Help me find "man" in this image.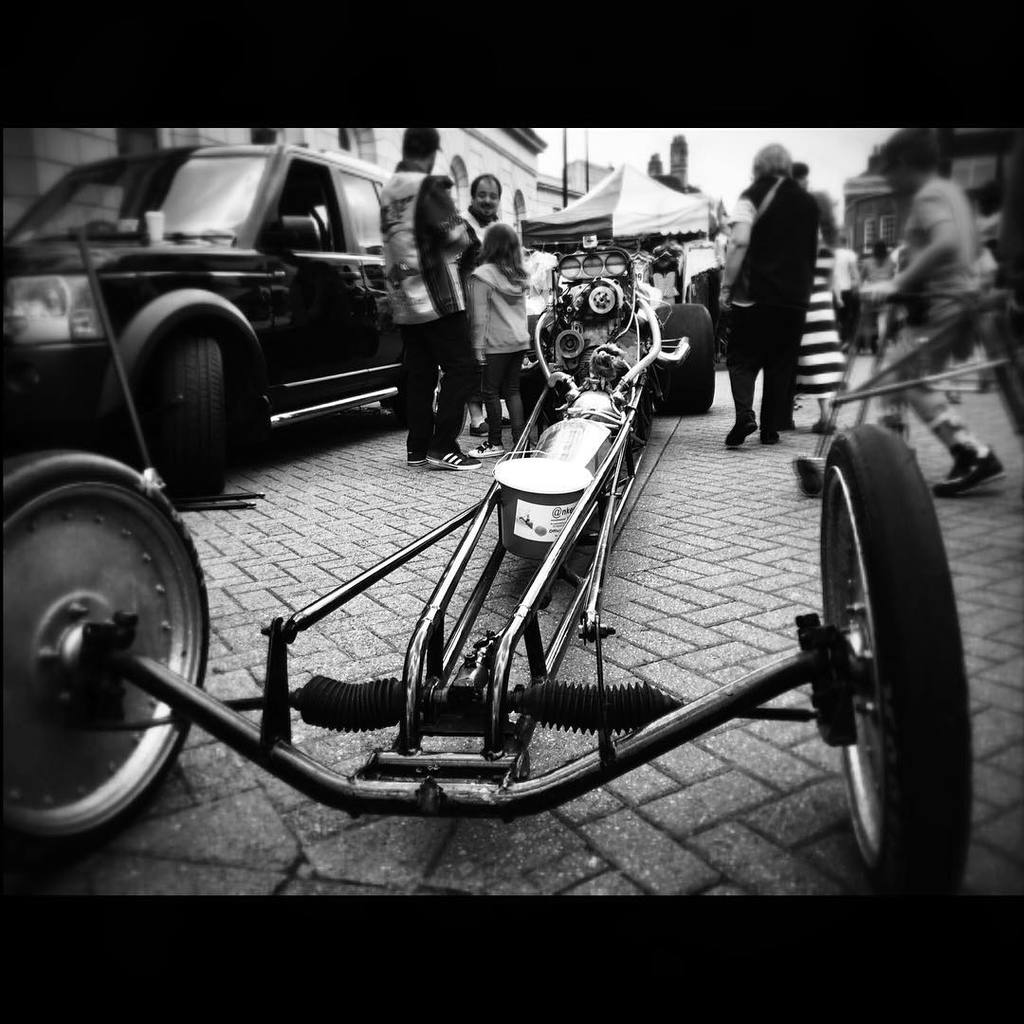
Found it: {"left": 718, "top": 145, "right": 824, "bottom": 447}.
